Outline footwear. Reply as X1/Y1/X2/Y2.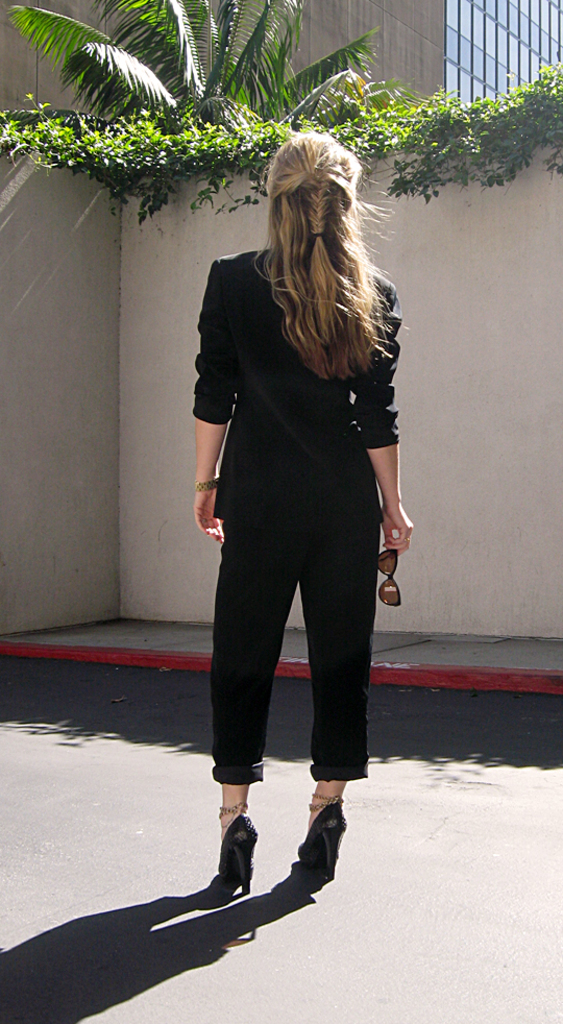
214/802/259/896.
